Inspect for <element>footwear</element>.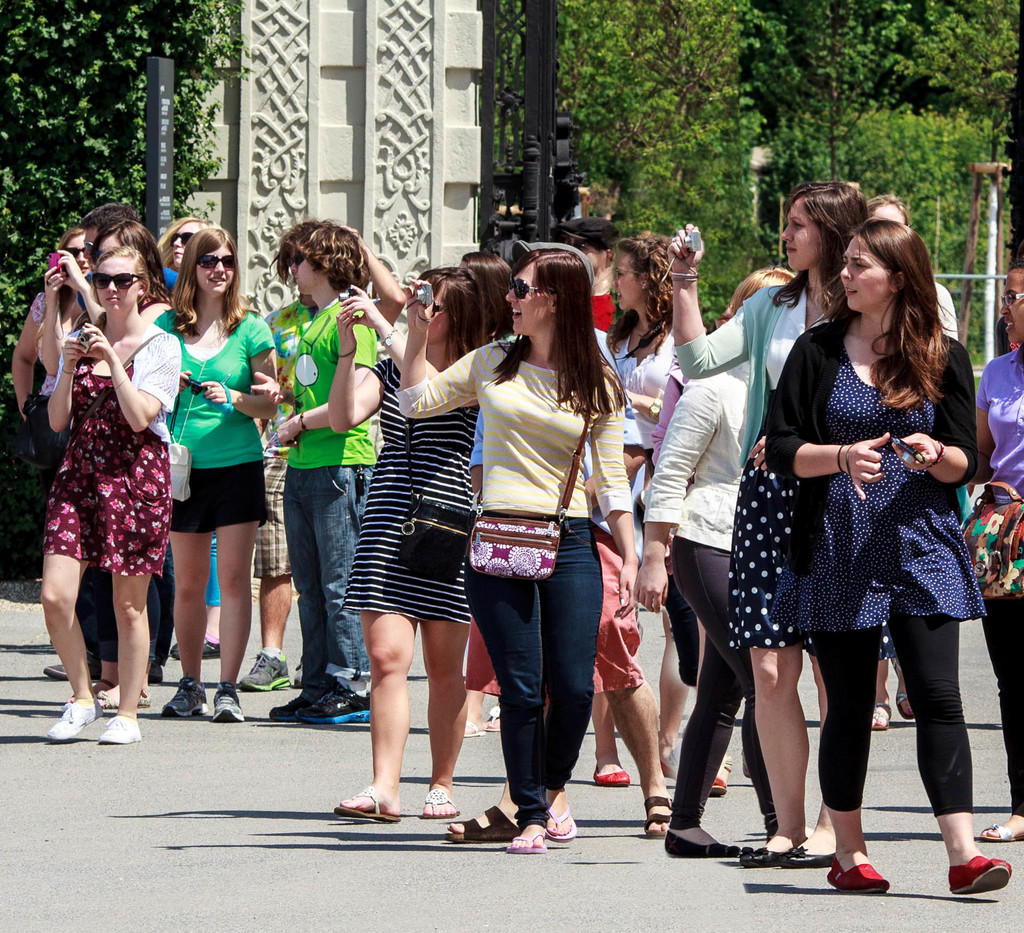
Inspection: [left=161, top=677, right=209, bottom=721].
